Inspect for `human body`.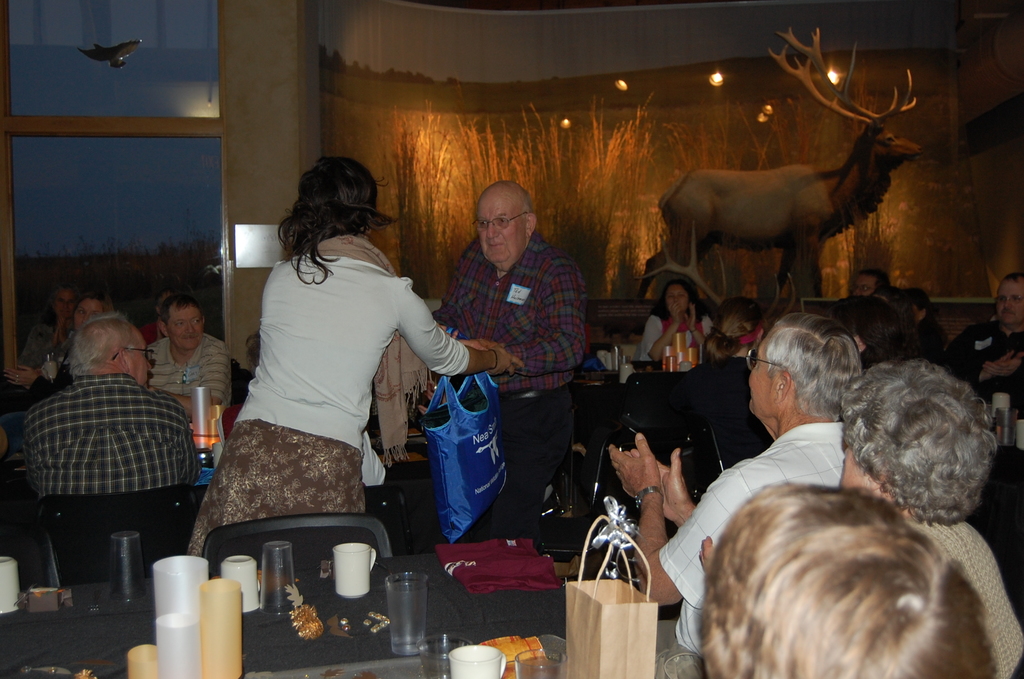
Inspection: <box>140,286,236,422</box>.
